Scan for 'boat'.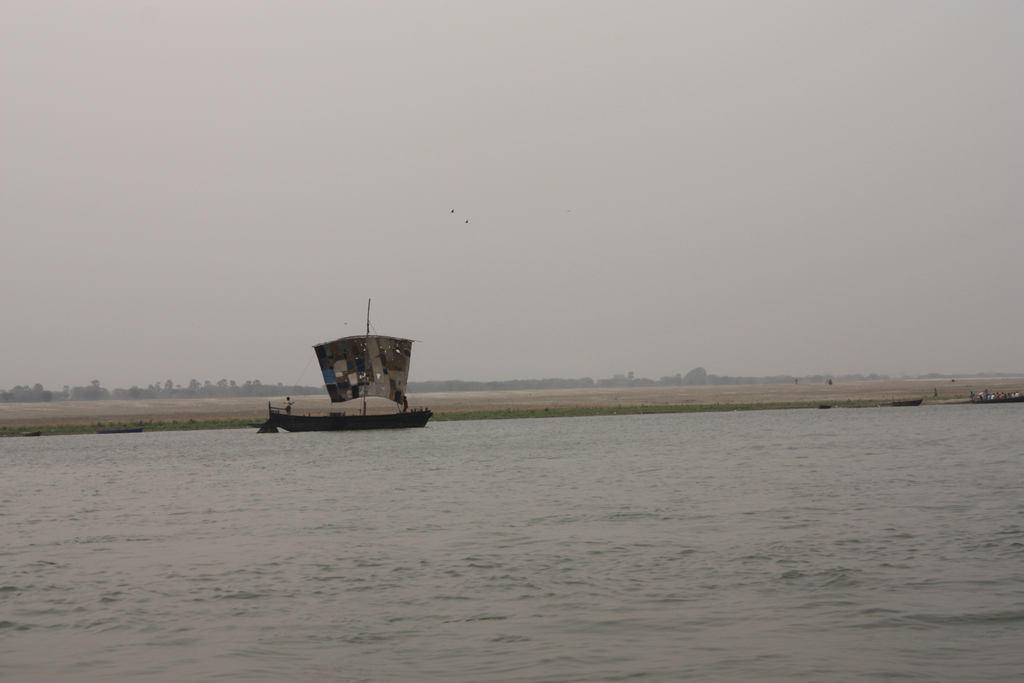
Scan result: {"x1": 817, "y1": 406, "x2": 829, "y2": 412}.
